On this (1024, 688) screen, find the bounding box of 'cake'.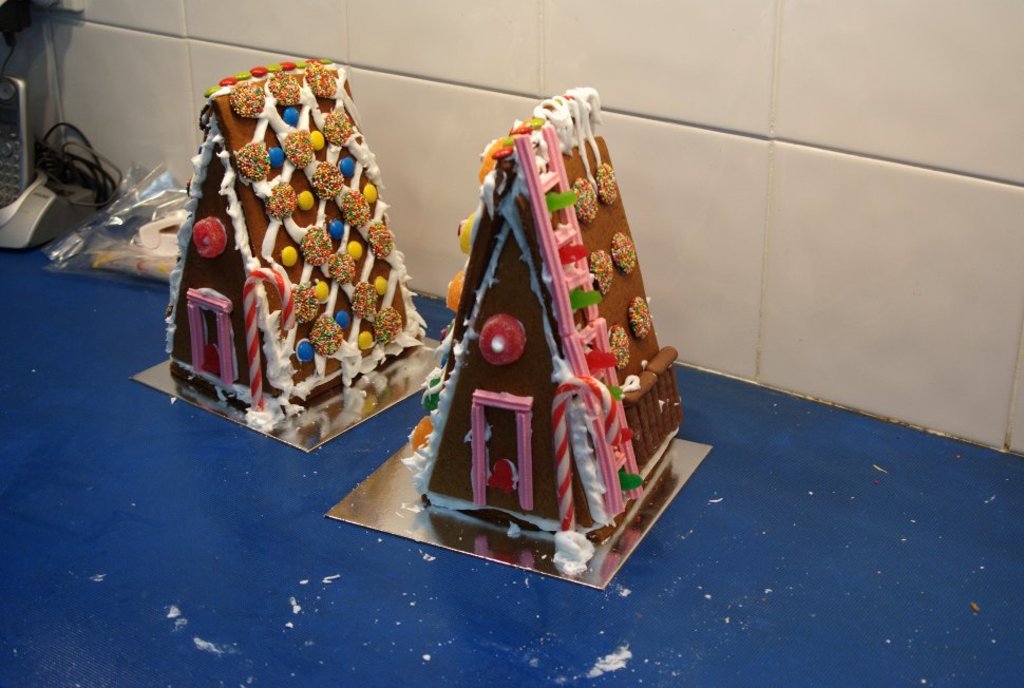
Bounding box: detection(174, 72, 429, 416).
